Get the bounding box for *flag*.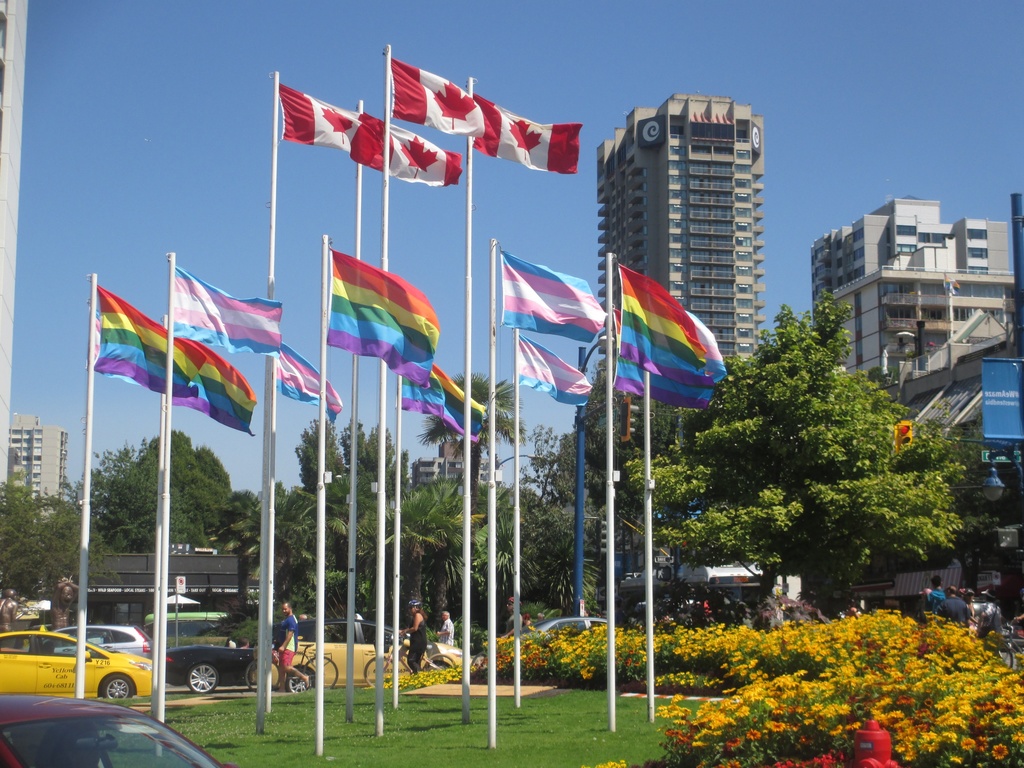
611, 346, 713, 409.
